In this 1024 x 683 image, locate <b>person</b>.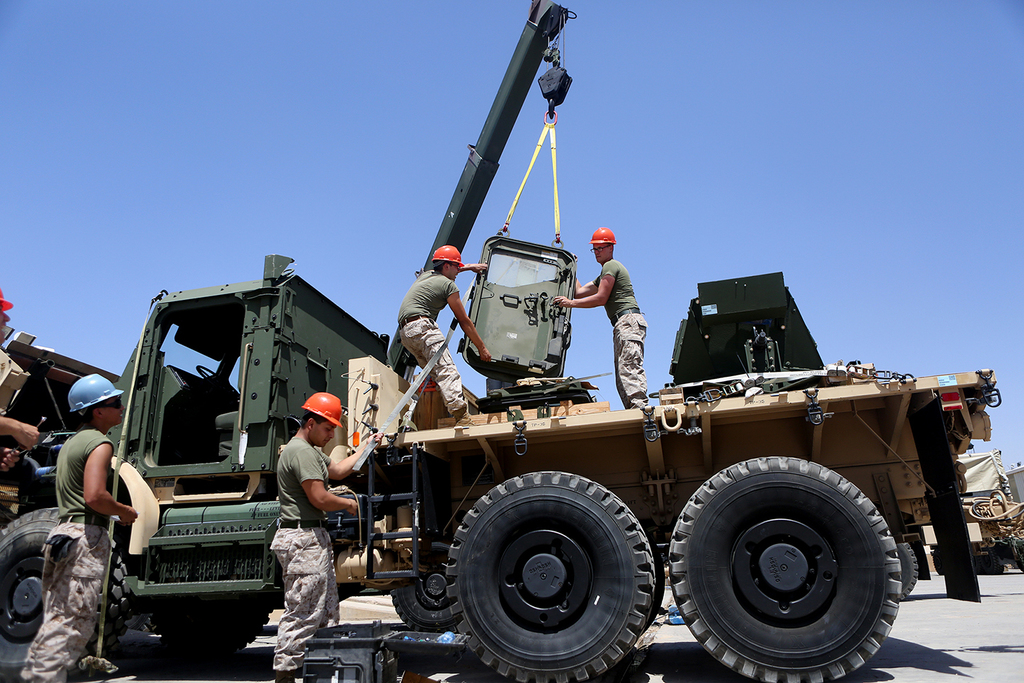
Bounding box: [17, 369, 140, 682].
